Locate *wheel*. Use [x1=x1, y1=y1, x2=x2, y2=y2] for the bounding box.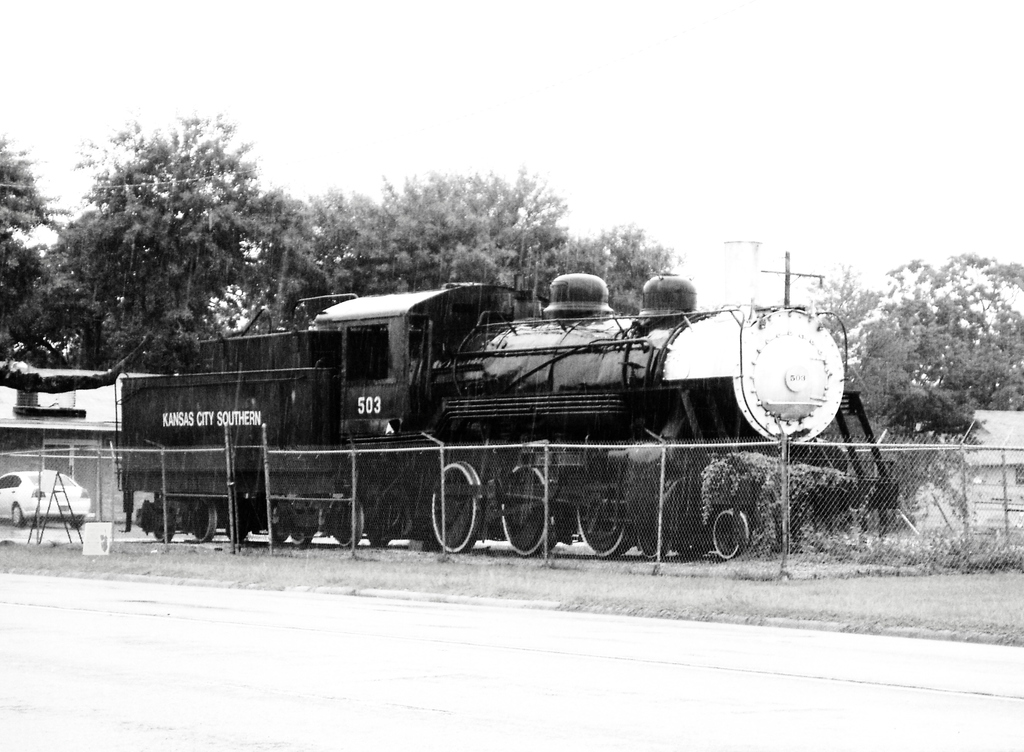
[x1=582, y1=469, x2=626, y2=552].
